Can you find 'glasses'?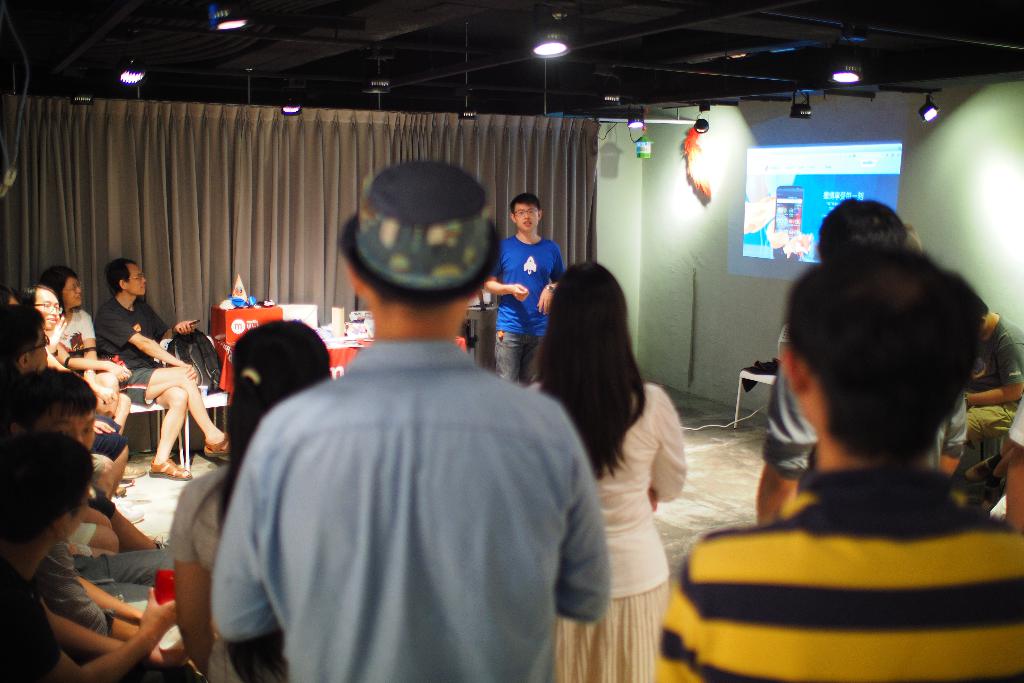
Yes, bounding box: box(29, 297, 64, 313).
